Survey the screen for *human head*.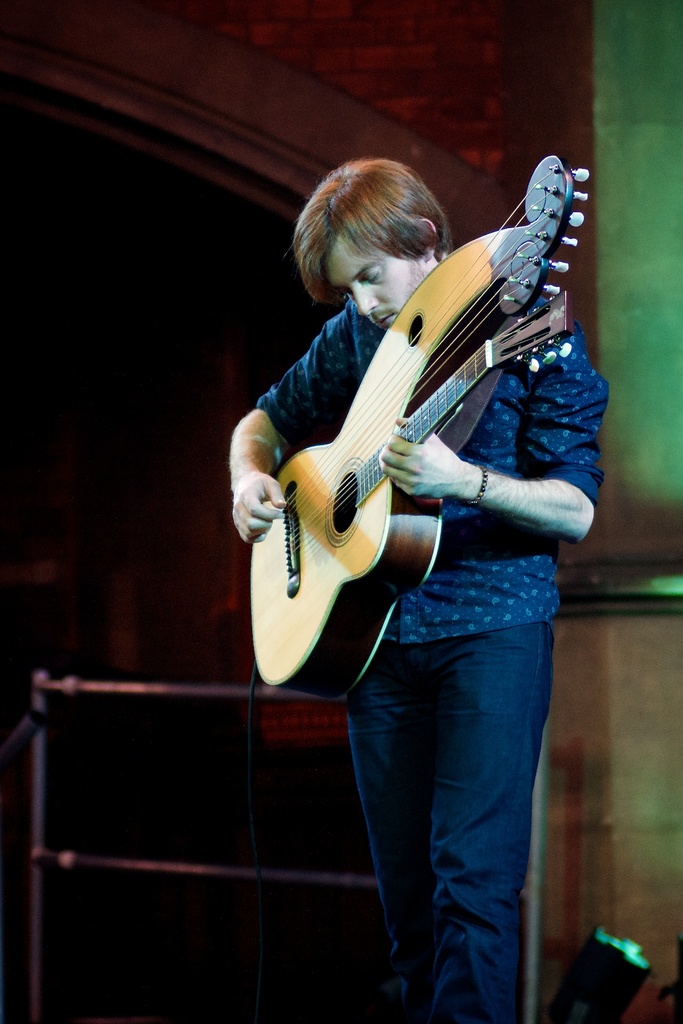
Survey found: bbox(303, 154, 472, 317).
